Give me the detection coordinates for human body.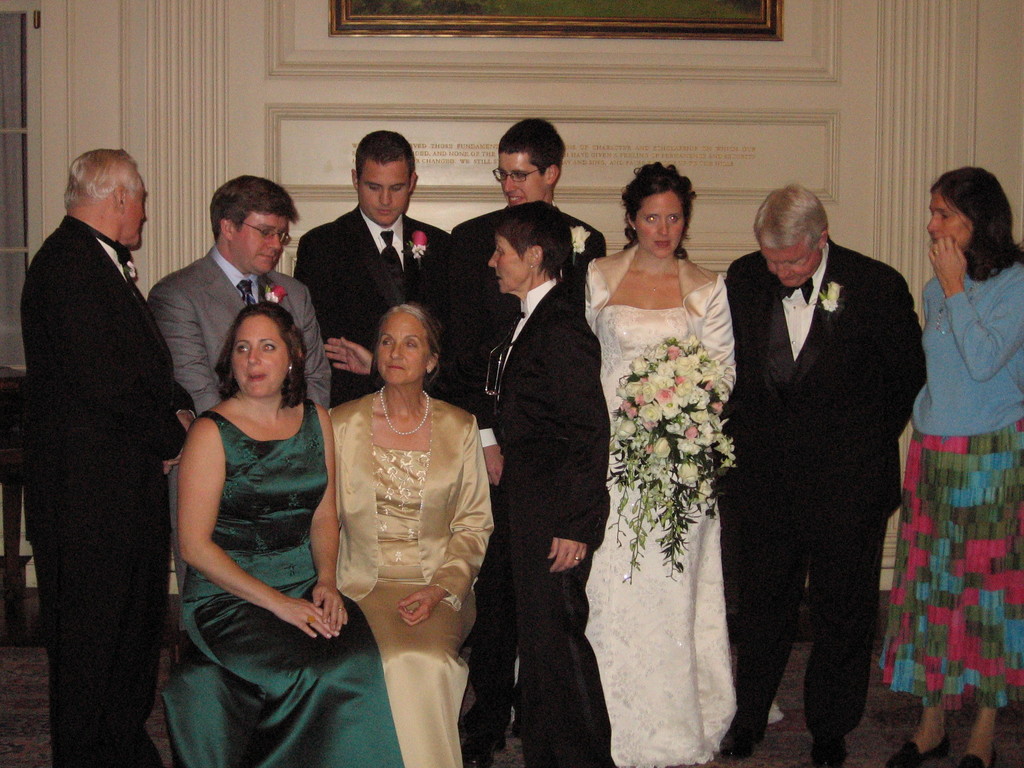
BBox(18, 214, 195, 767).
